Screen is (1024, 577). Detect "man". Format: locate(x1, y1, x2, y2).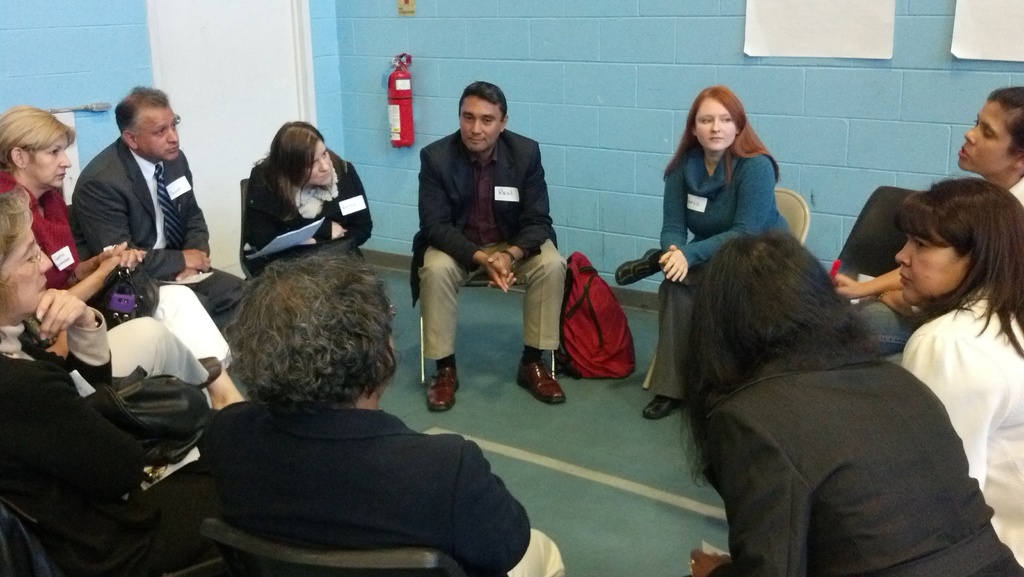
locate(401, 81, 570, 407).
